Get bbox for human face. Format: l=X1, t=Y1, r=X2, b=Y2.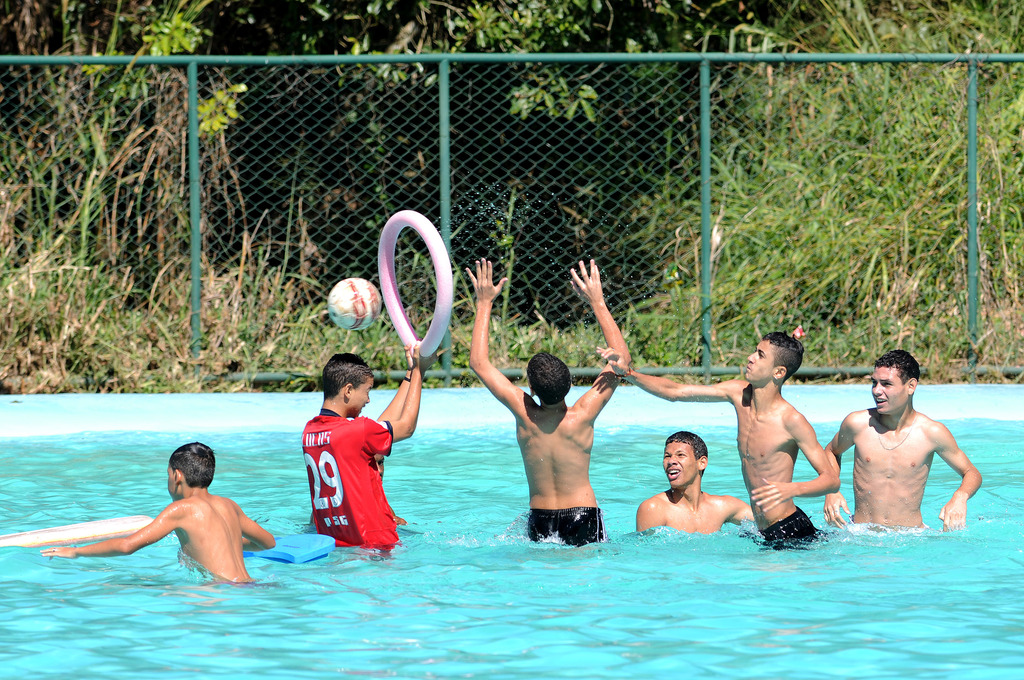
l=871, t=364, r=909, b=412.
